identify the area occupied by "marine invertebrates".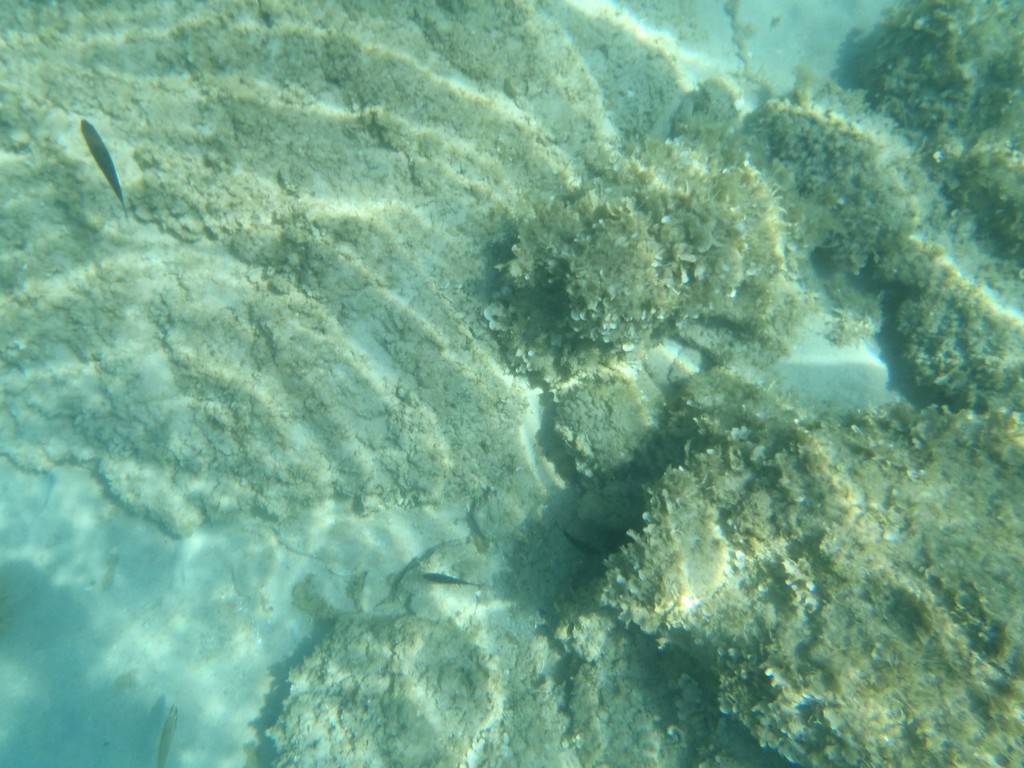
Area: locate(430, 114, 1002, 470).
